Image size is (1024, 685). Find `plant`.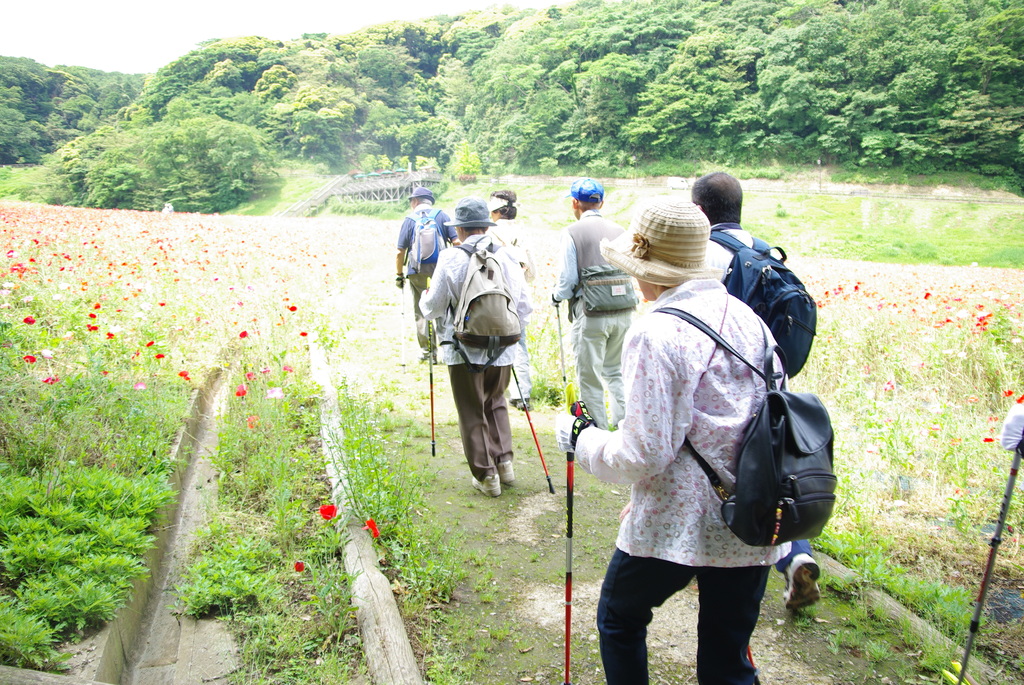
x1=2, y1=194, x2=508, y2=684.
